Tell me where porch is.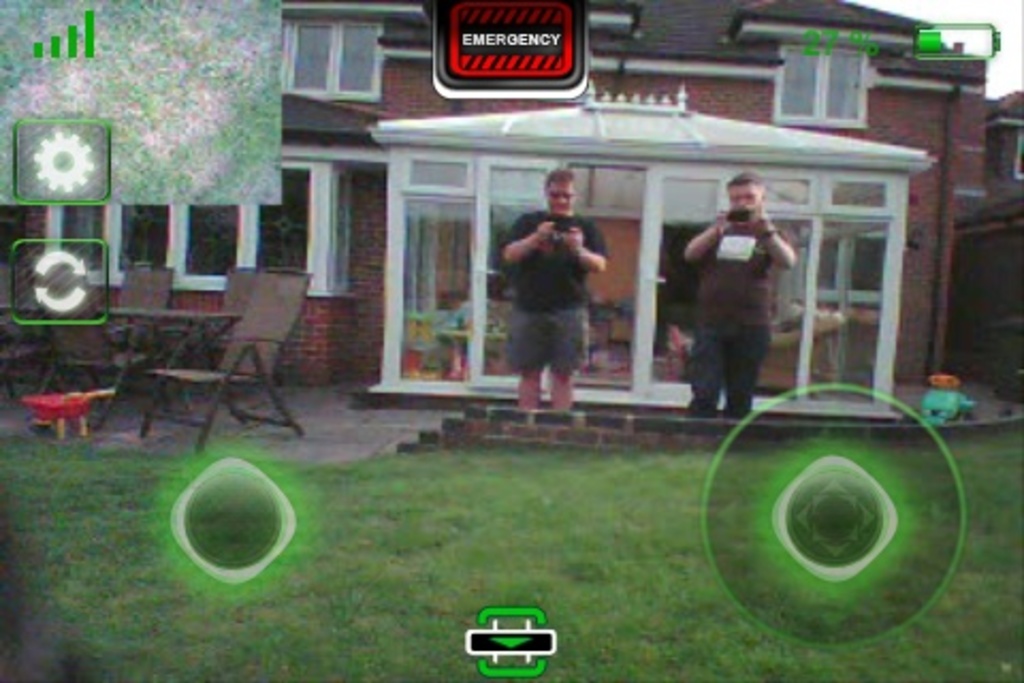
porch is at 346/365/800/410.
